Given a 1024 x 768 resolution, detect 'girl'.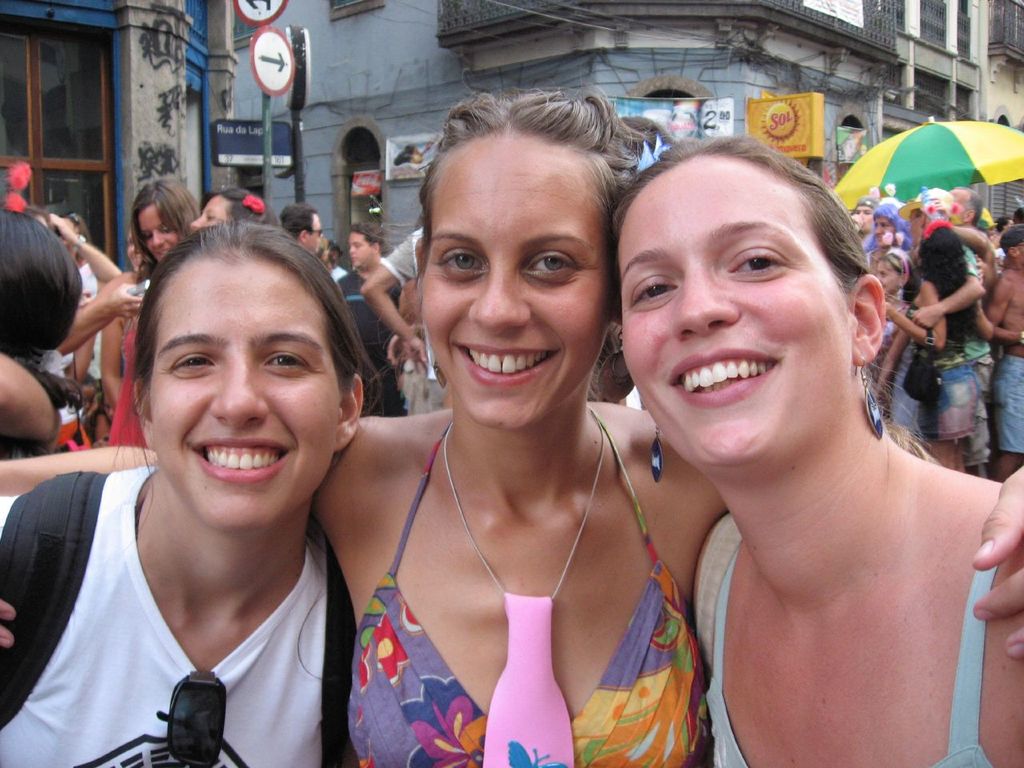
crop(0, 216, 367, 767).
